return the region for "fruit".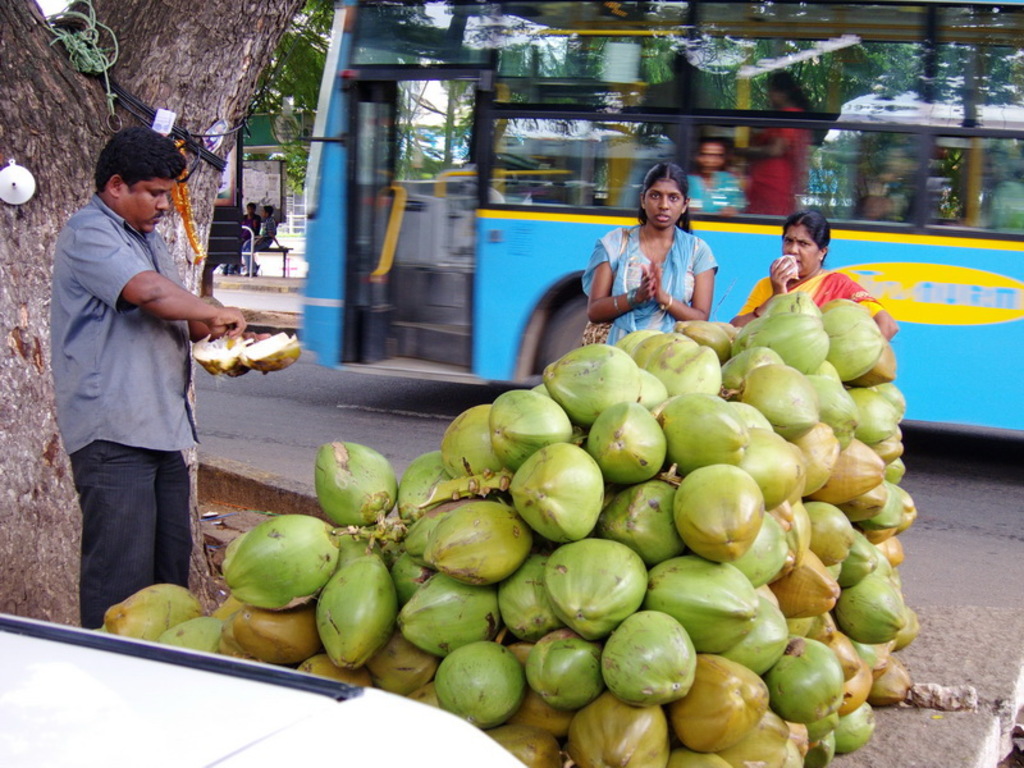
[left=297, top=440, right=393, bottom=544].
